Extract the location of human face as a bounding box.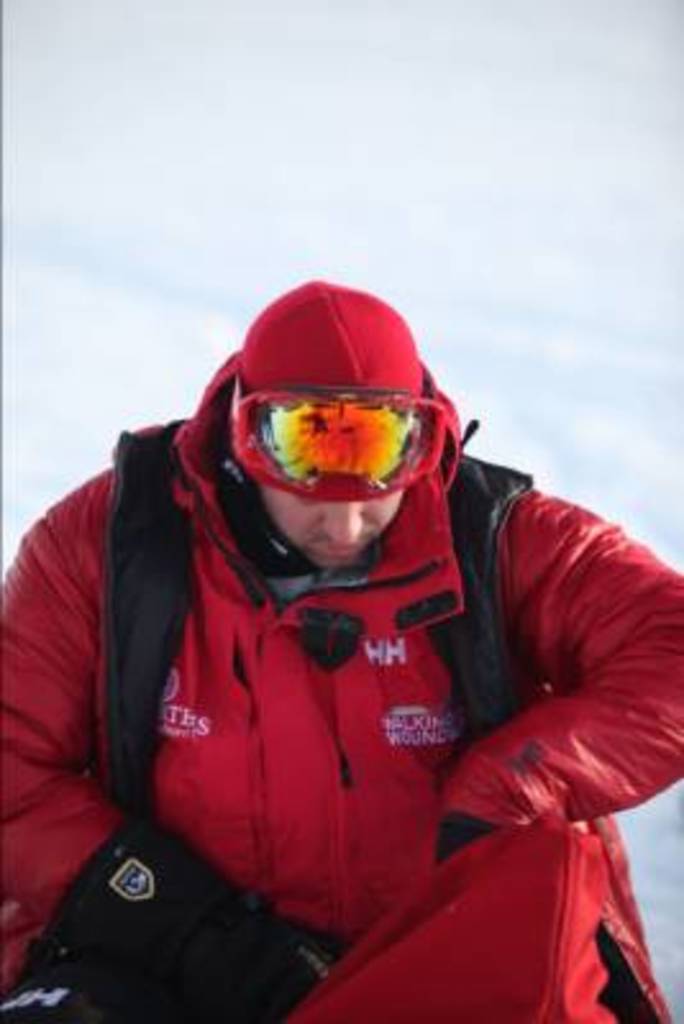
crop(261, 484, 410, 566).
